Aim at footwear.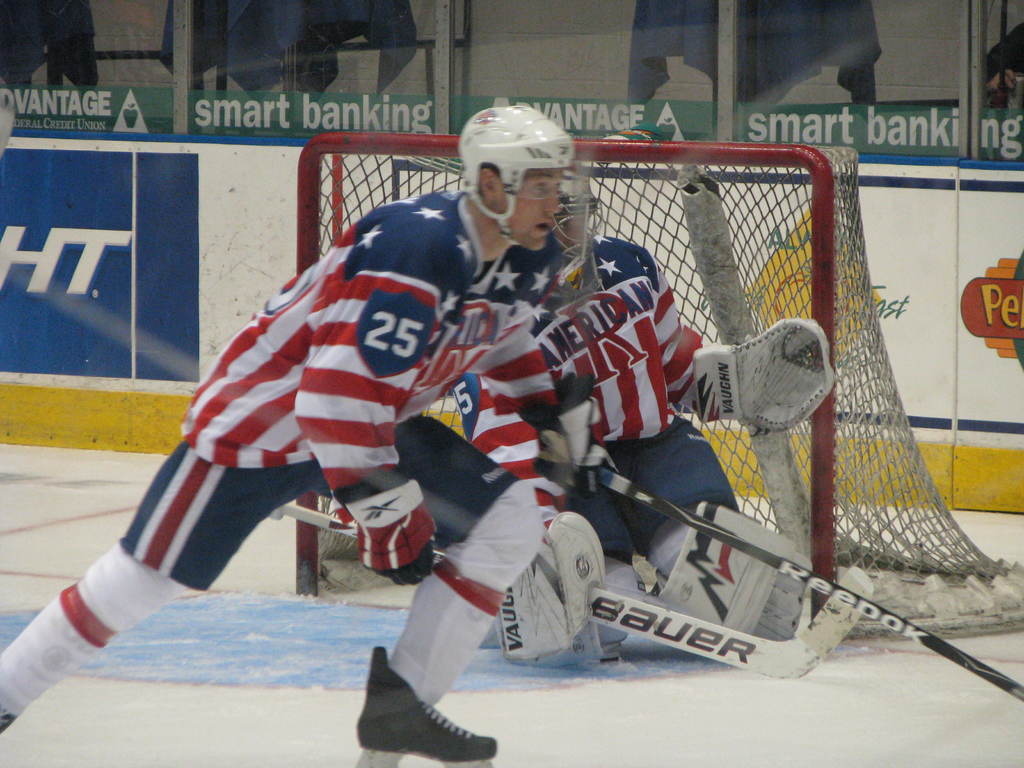
Aimed at (left=351, top=671, right=464, bottom=752).
